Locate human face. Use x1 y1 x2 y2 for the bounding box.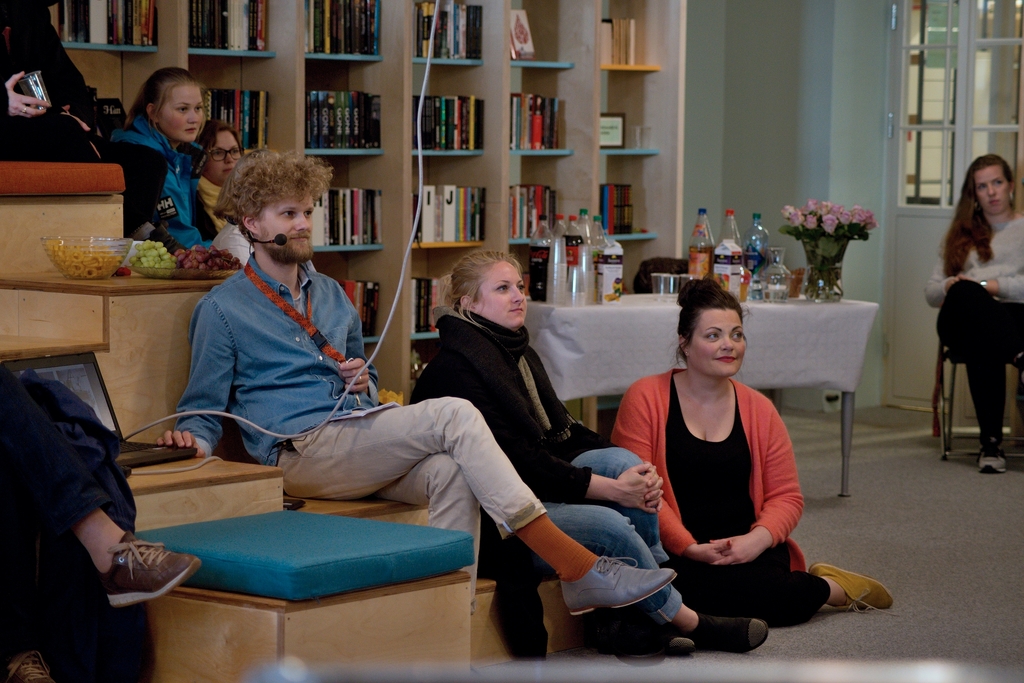
203 131 238 188.
